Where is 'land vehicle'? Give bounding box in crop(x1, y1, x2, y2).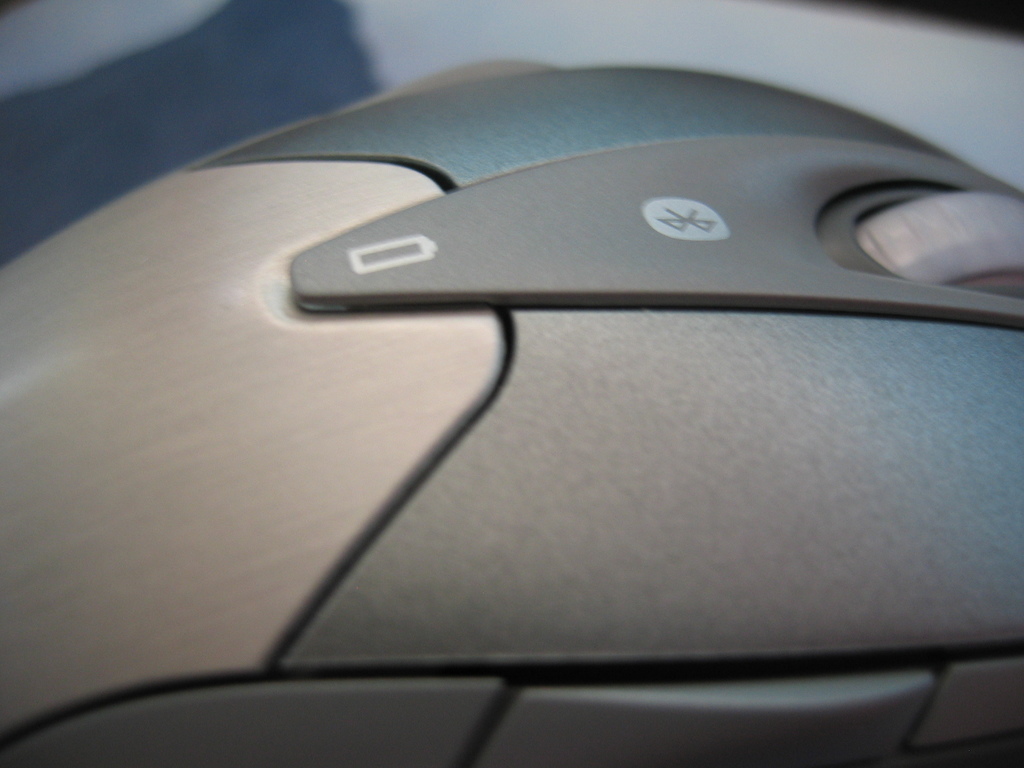
crop(0, 0, 1023, 767).
